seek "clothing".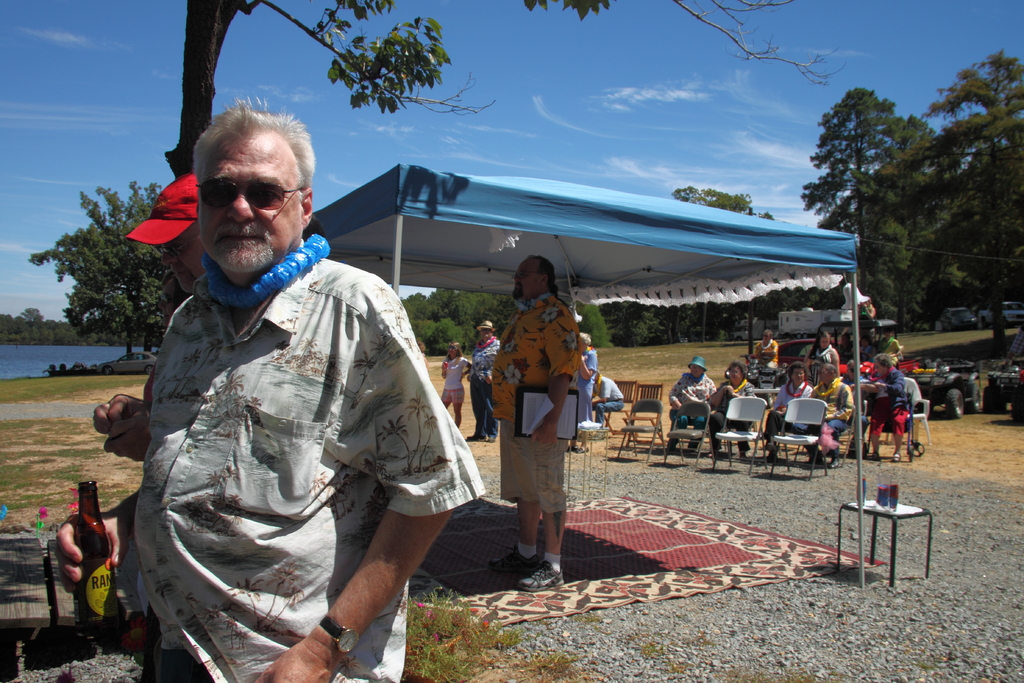
<region>765, 375, 814, 457</region>.
